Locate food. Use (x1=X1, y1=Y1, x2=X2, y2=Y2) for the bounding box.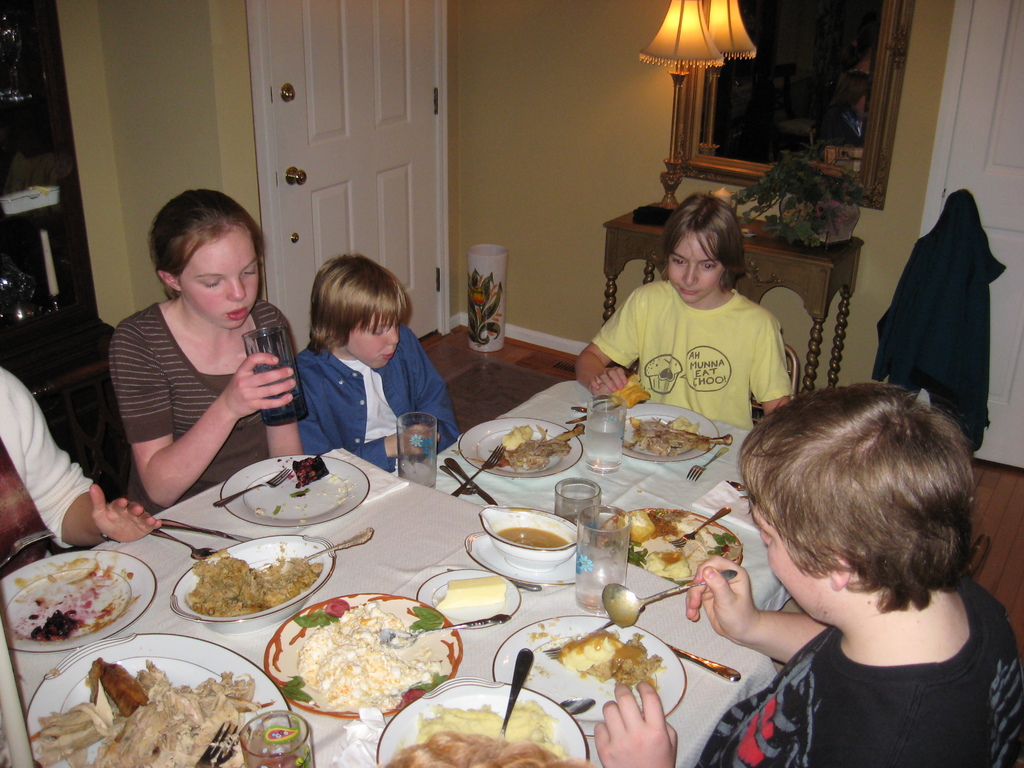
(x1=435, y1=575, x2=501, y2=604).
